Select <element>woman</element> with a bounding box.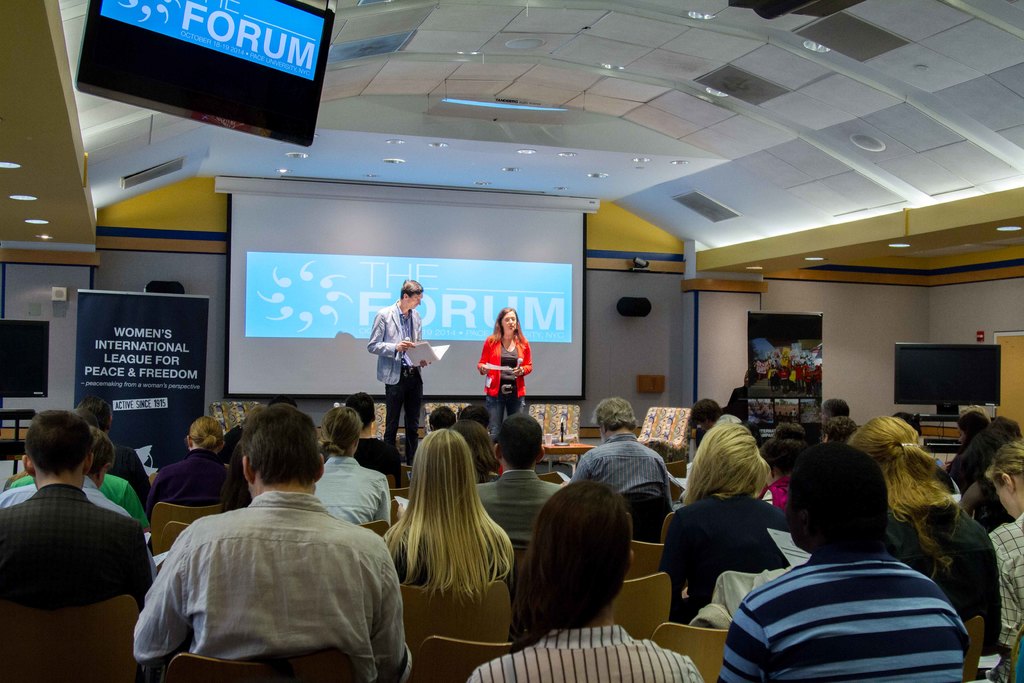
bbox(386, 424, 511, 604).
